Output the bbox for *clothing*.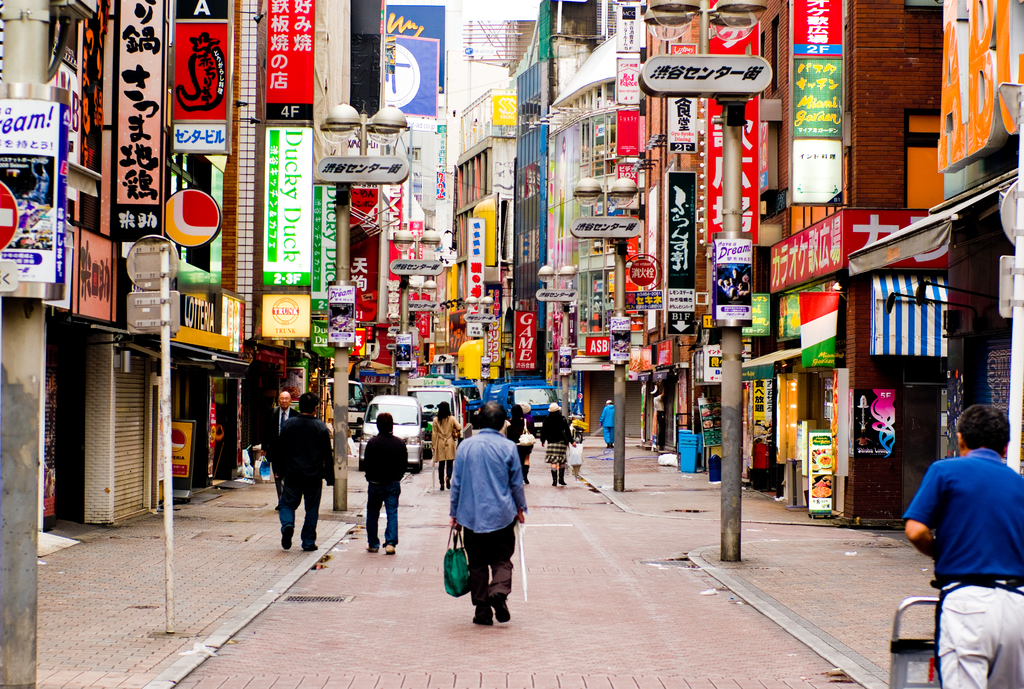
x1=452 y1=426 x2=528 y2=605.
